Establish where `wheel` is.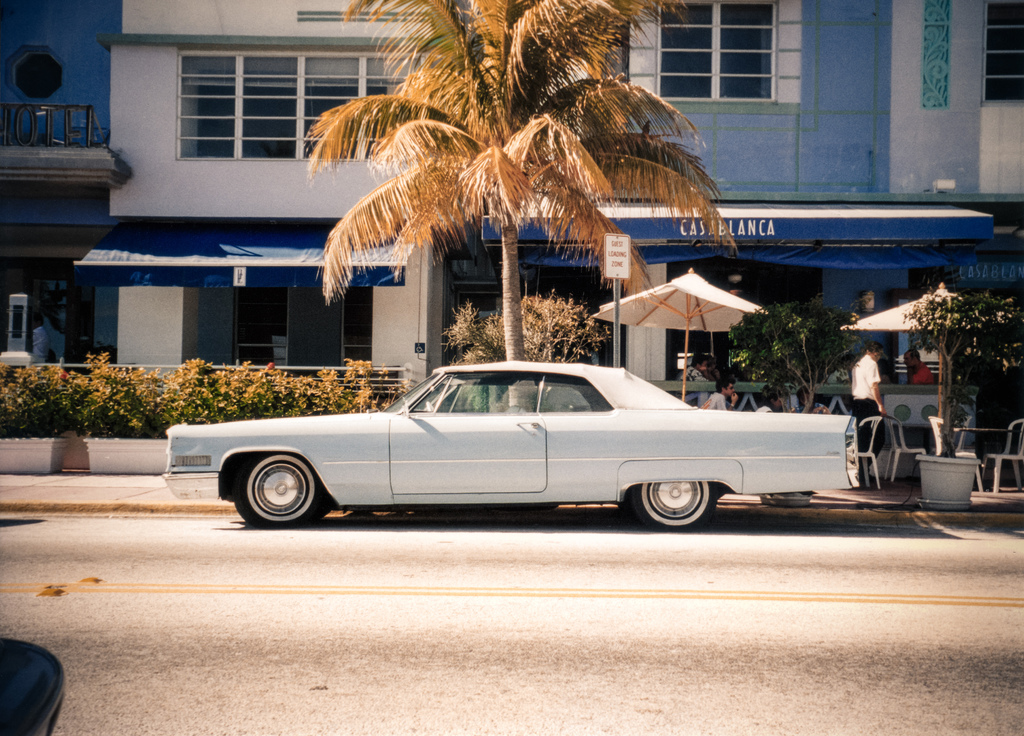
Established at region(628, 480, 716, 530).
